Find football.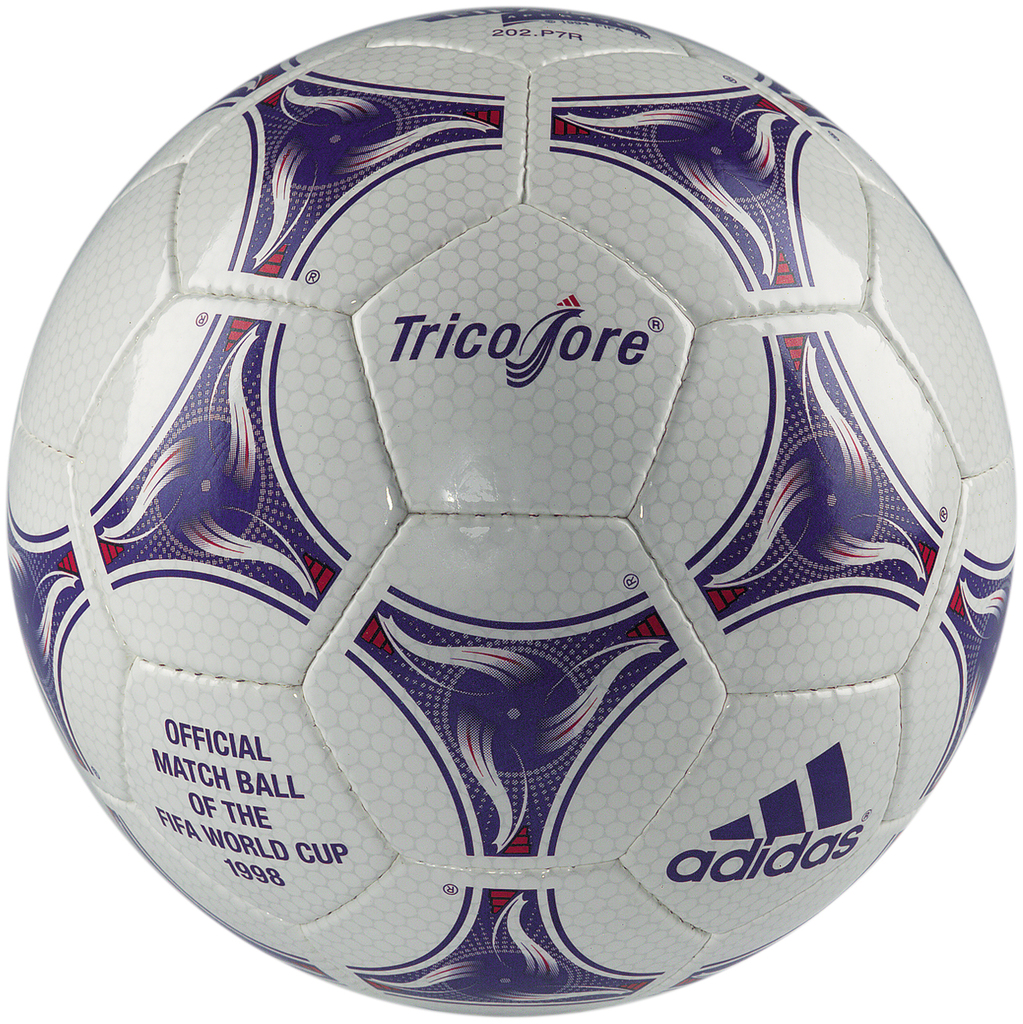
<bbox>3, 4, 1022, 1023</bbox>.
